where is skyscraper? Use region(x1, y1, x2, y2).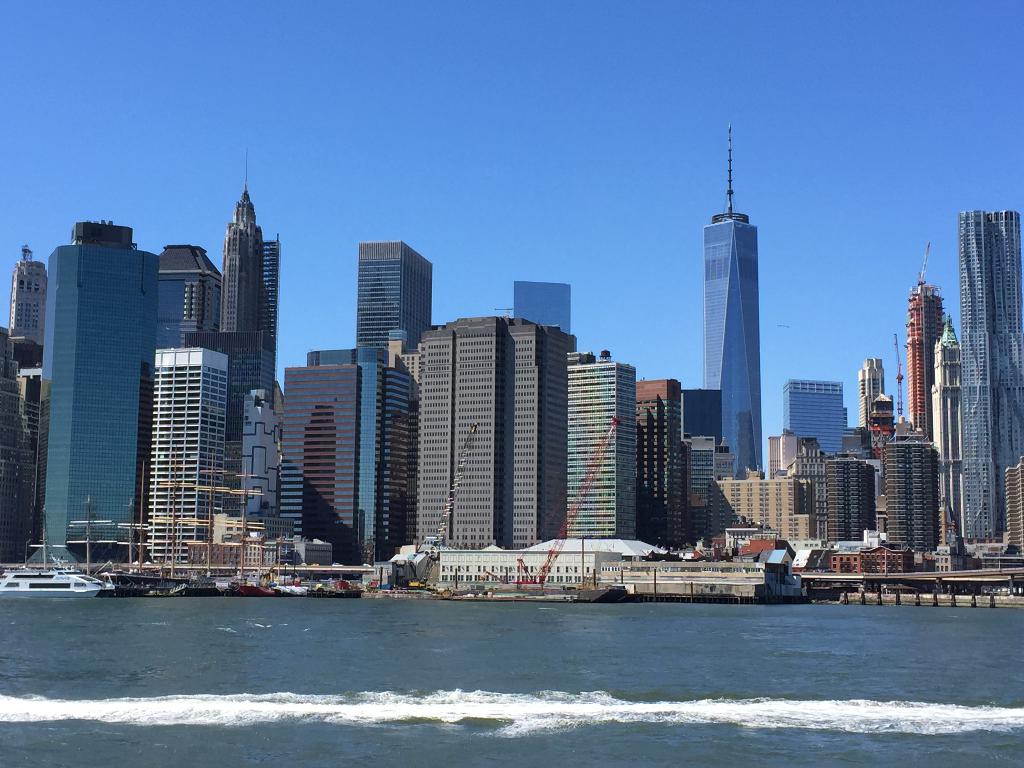
region(252, 234, 282, 344).
